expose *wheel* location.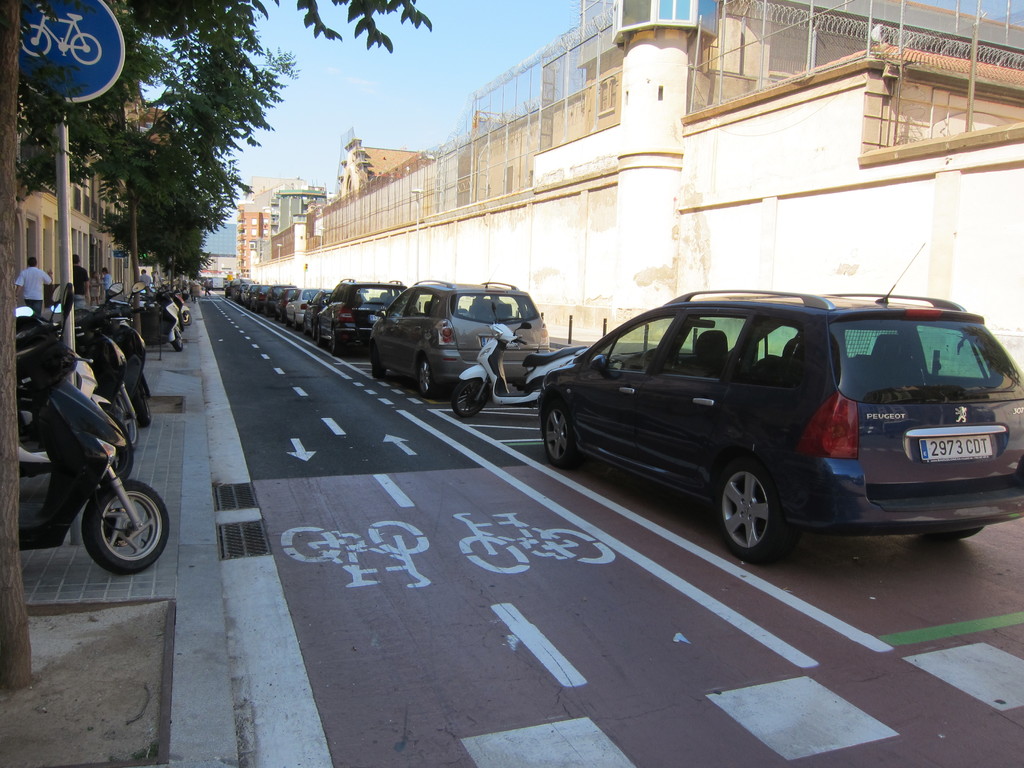
Exposed at pyautogui.locateOnScreen(637, 346, 680, 371).
